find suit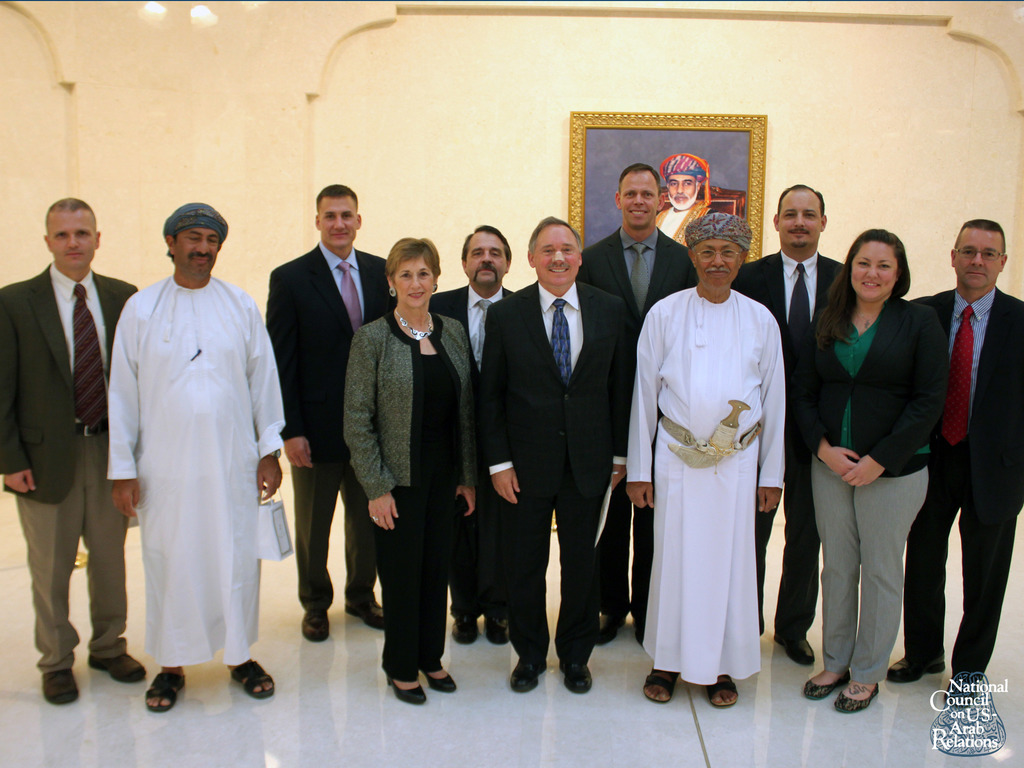
bbox(481, 273, 636, 659)
